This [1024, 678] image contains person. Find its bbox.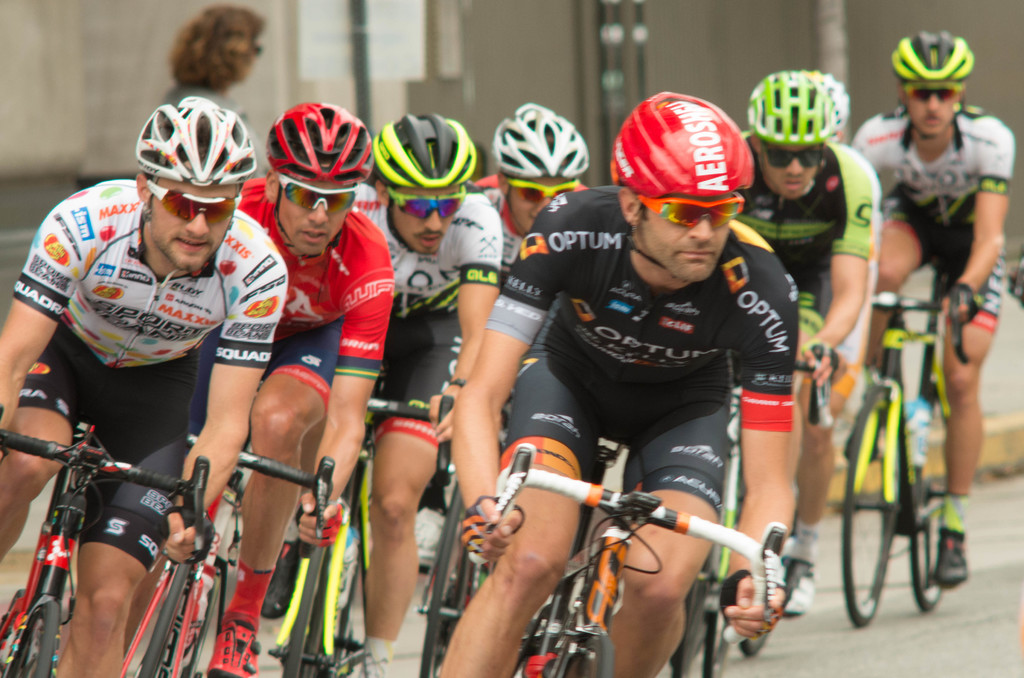
crop(414, 102, 590, 568).
